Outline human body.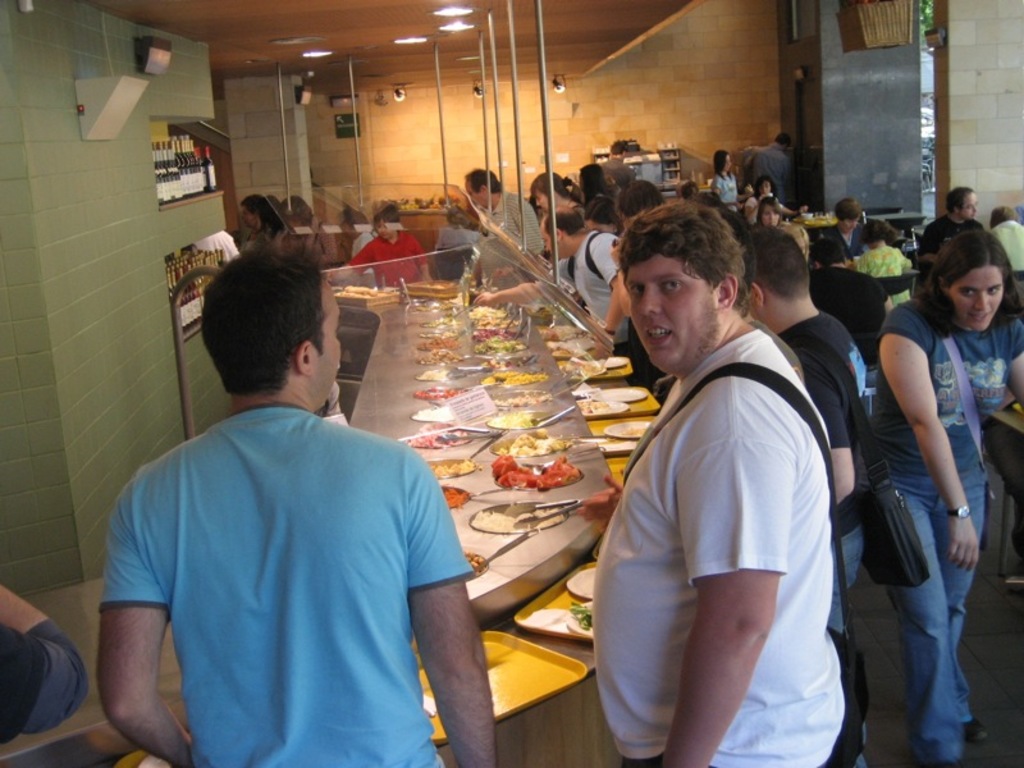
Outline: [433, 225, 485, 253].
